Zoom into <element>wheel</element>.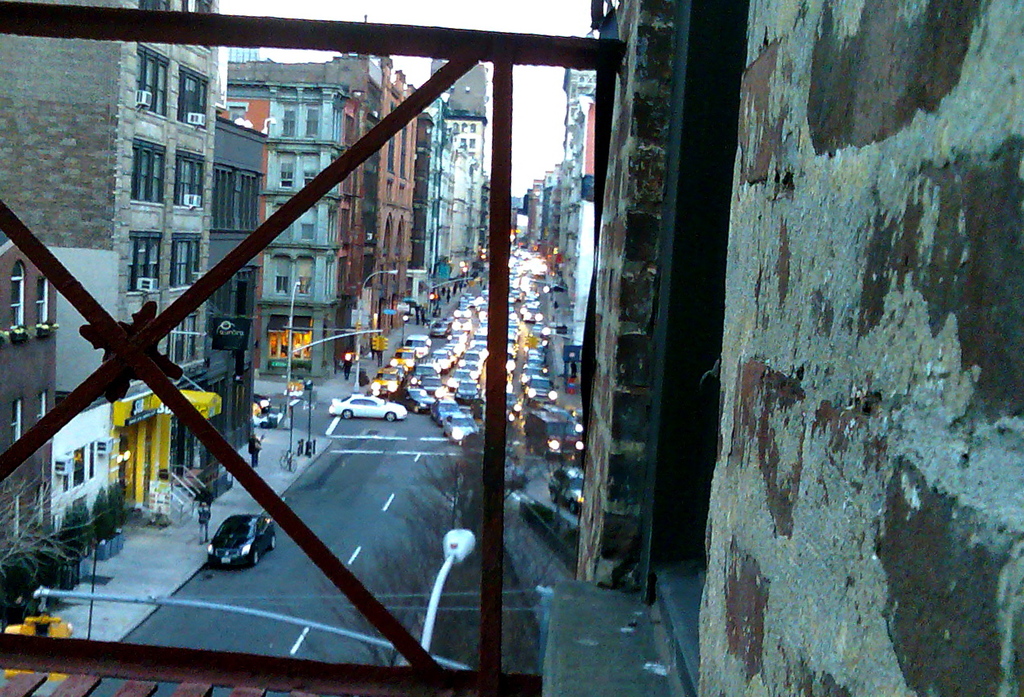
Zoom target: Rect(384, 411, 393, 421).
